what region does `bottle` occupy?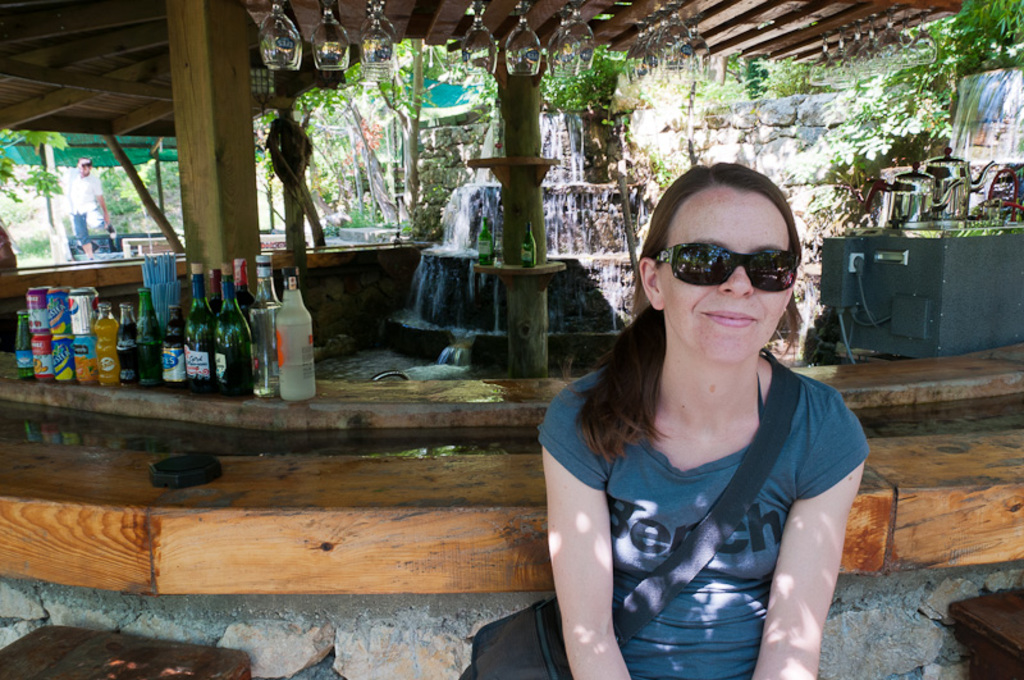
481,216,494,264.
